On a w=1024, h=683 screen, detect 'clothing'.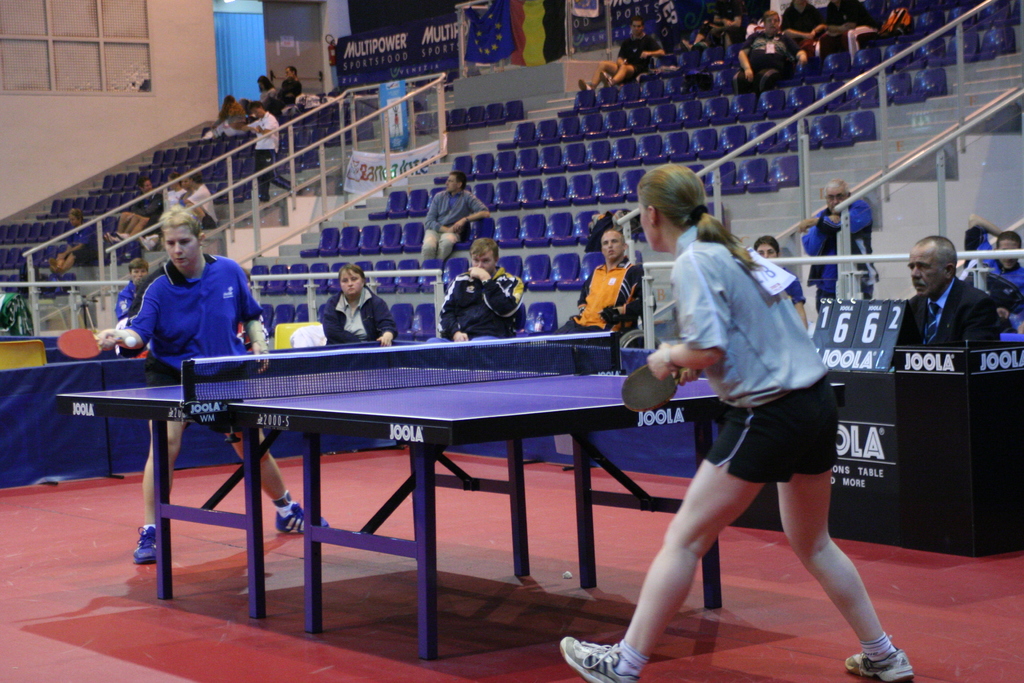
669, 219, 839, 479.
